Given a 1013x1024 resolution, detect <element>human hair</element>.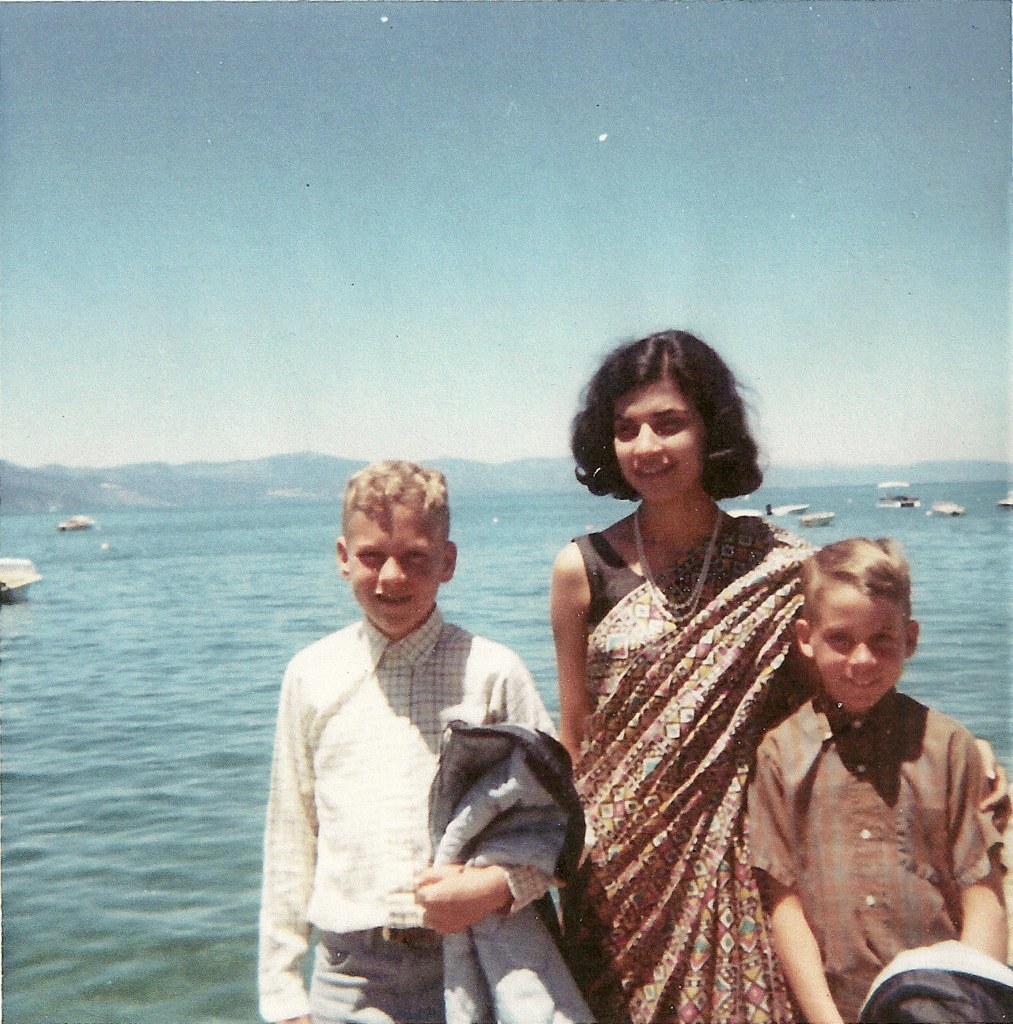
<region>583, 327, 768, 534</region>.
